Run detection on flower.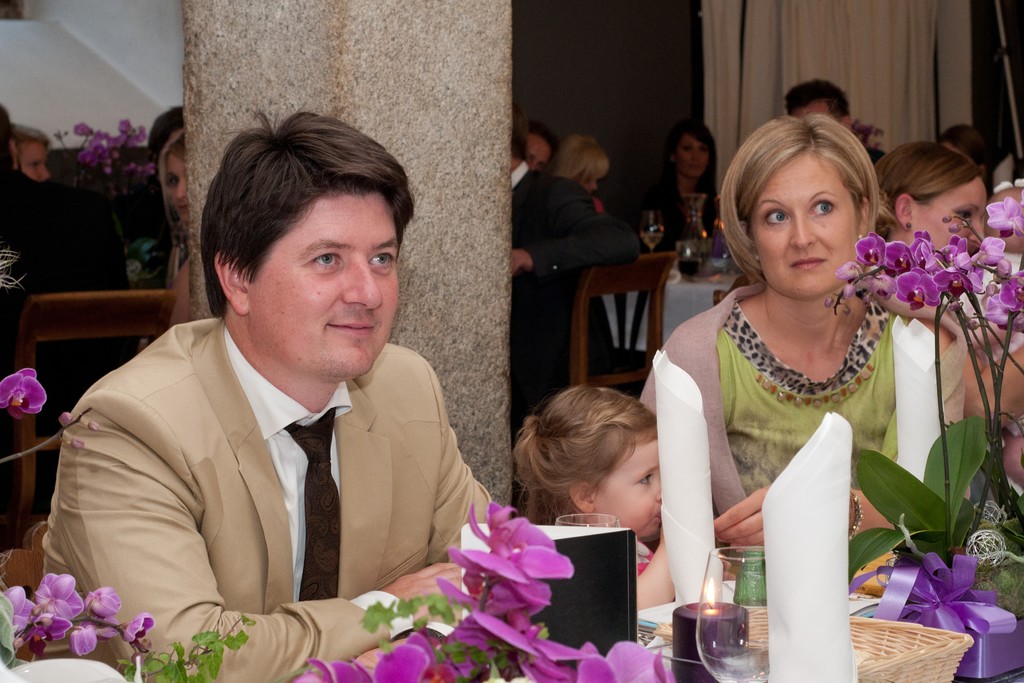
Result: 0, 368, 54, 425.
